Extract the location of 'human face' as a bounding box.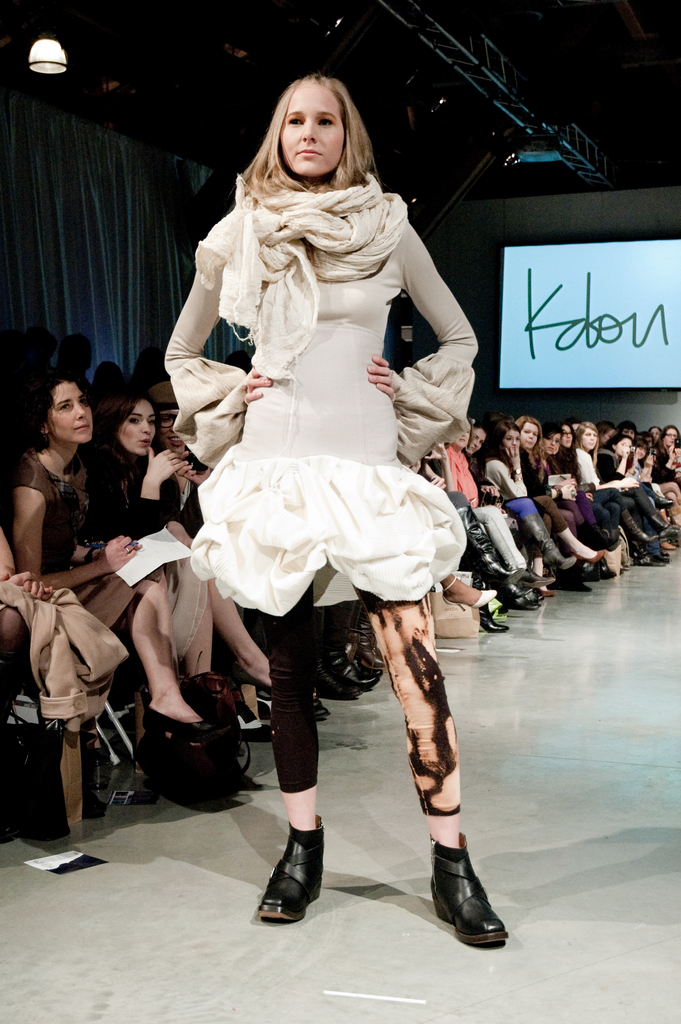
bbox(549, 438, 561, 460).
